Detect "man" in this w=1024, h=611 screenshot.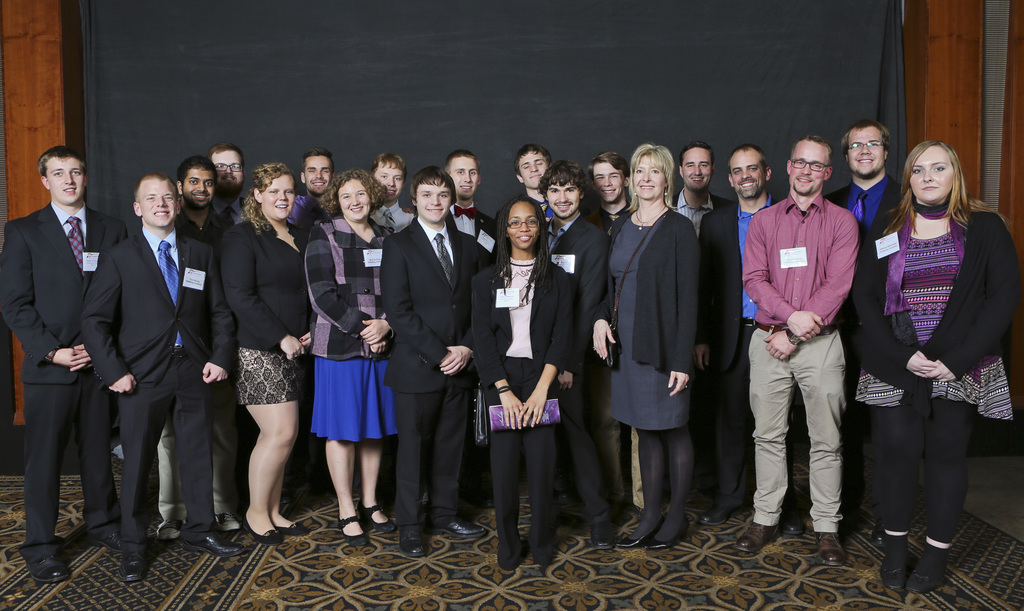
Detection: pyautogui.locateOnScreen(81, 171, 248, 582).
